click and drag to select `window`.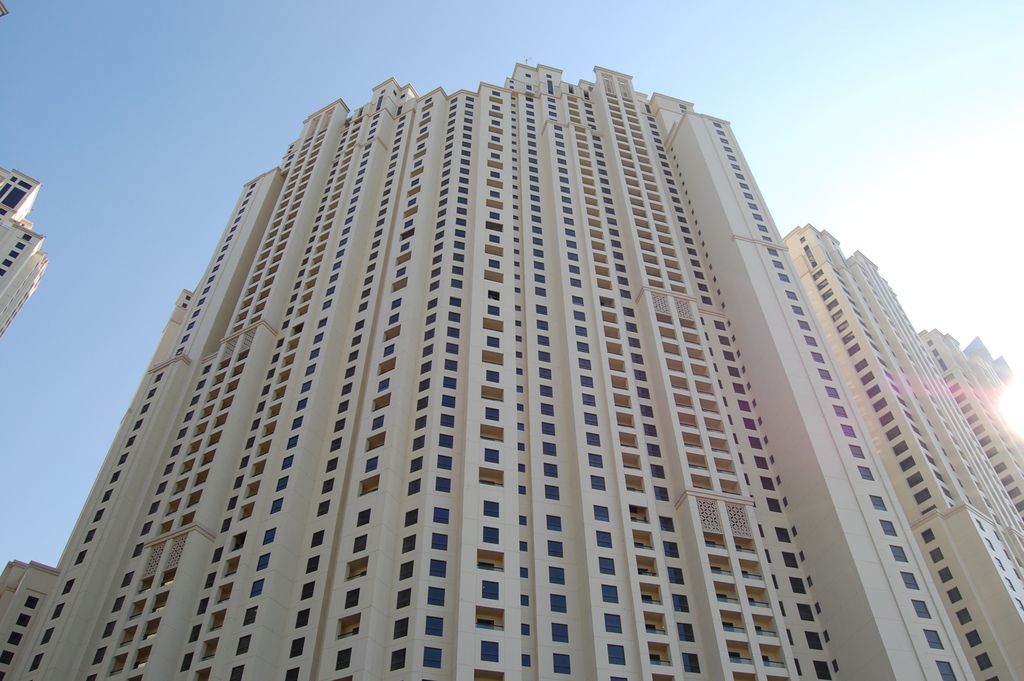
Selection: [x1=460, y1=149, x2=471, y2=160].
